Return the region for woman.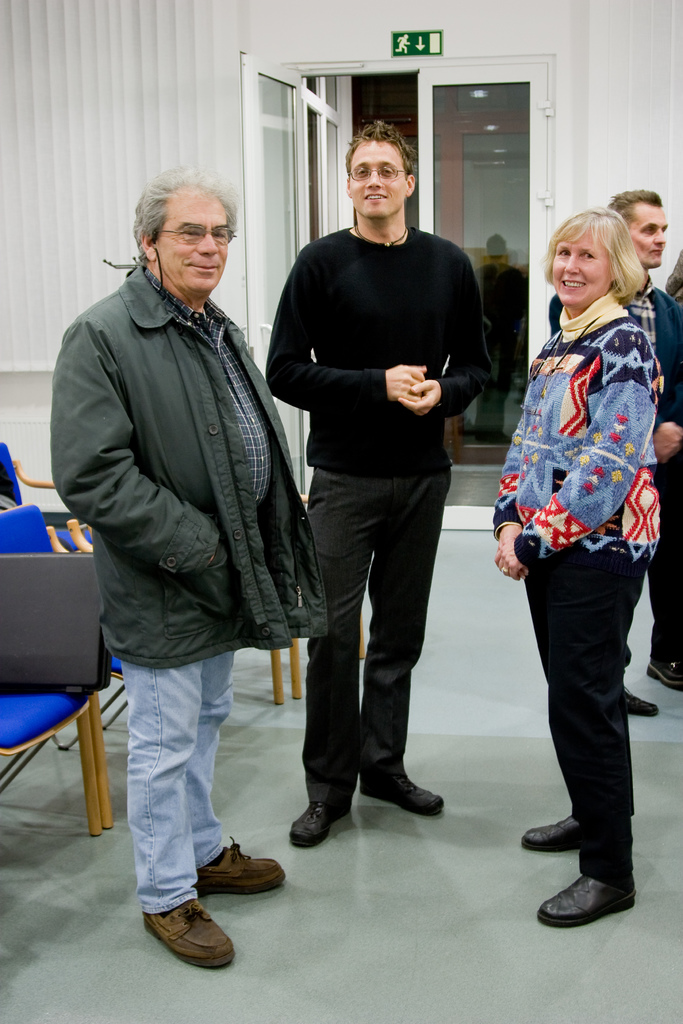
[484, 183, 676, 936].
